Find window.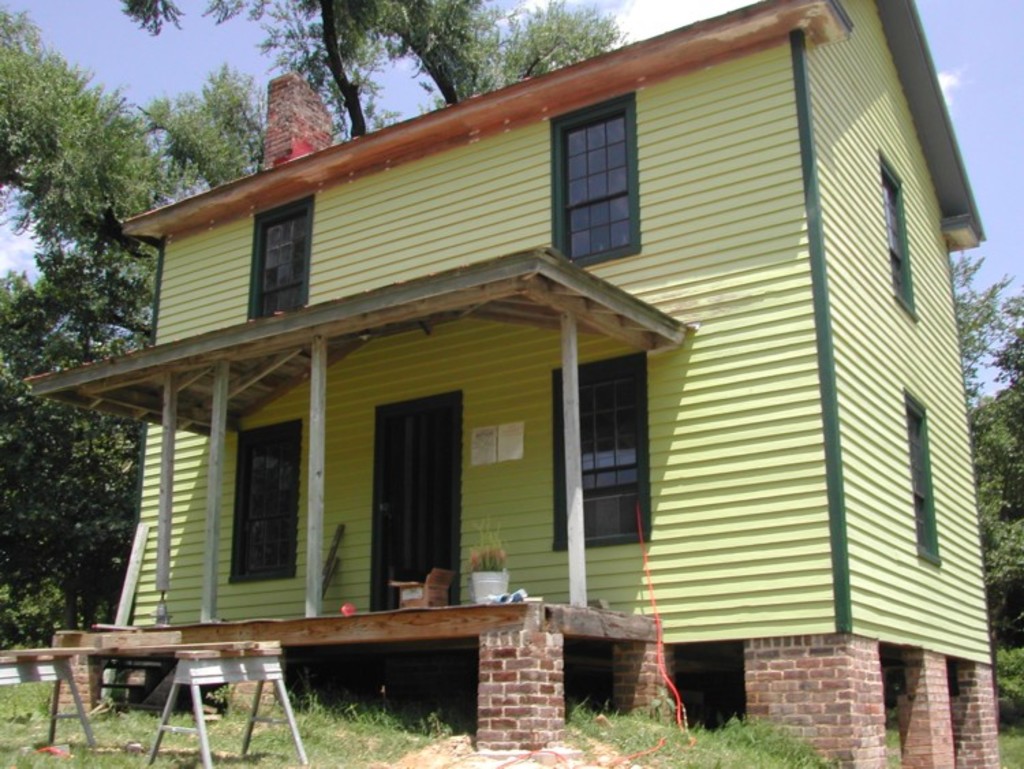
898,384,942,561.
